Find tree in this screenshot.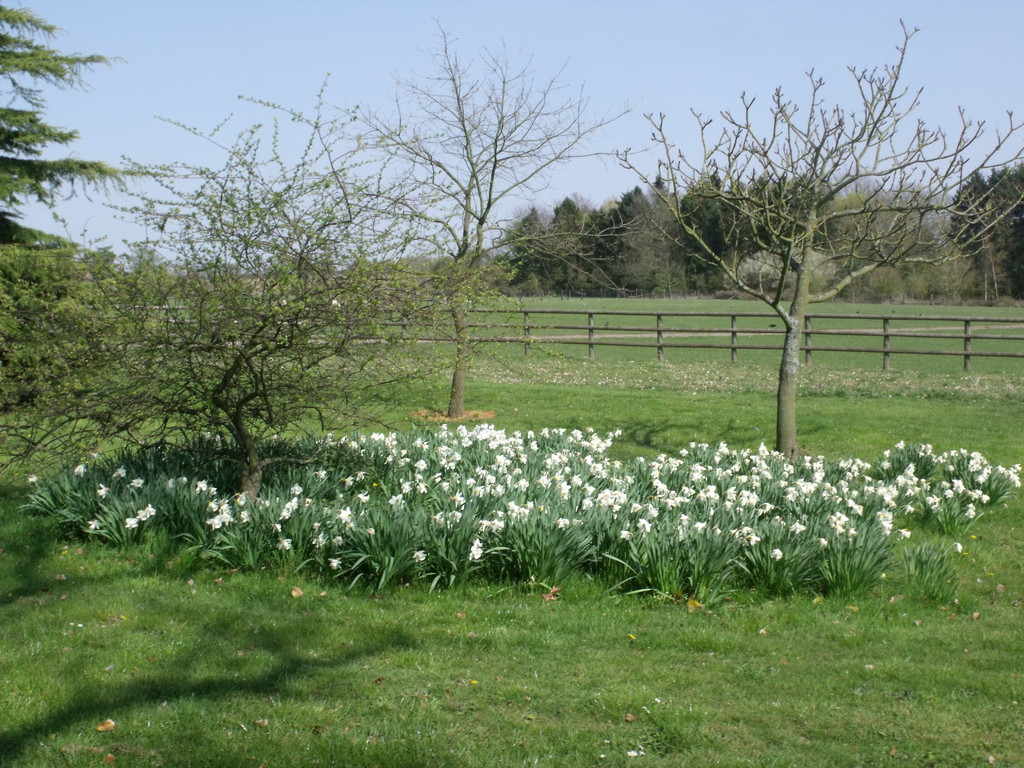
The bounding box for tree is bbox=(616, 47, 938, 447).
